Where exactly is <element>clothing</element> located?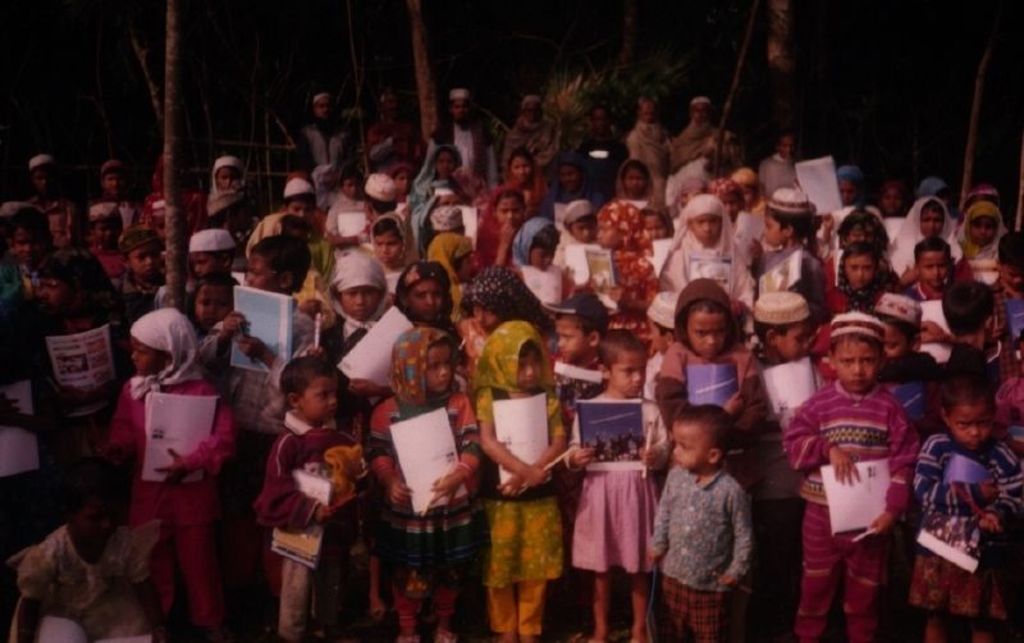
Its bounding box is [x1=556, y1=409, x2=662, y2=570].
